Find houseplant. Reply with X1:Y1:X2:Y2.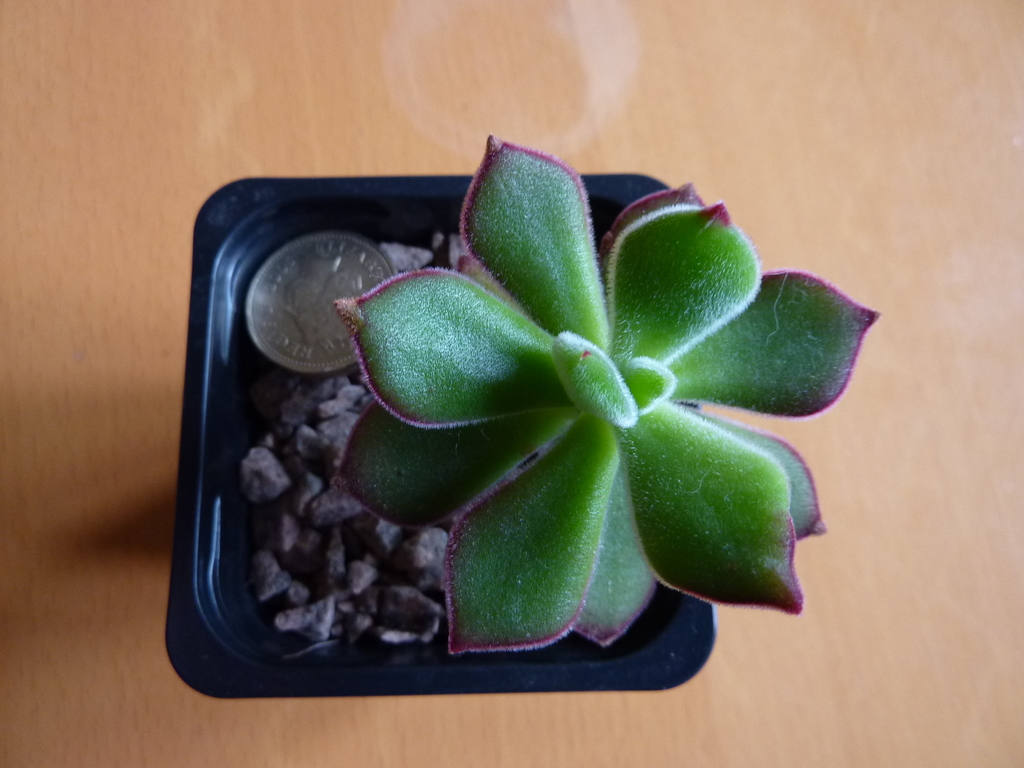
163:131:883:700.
